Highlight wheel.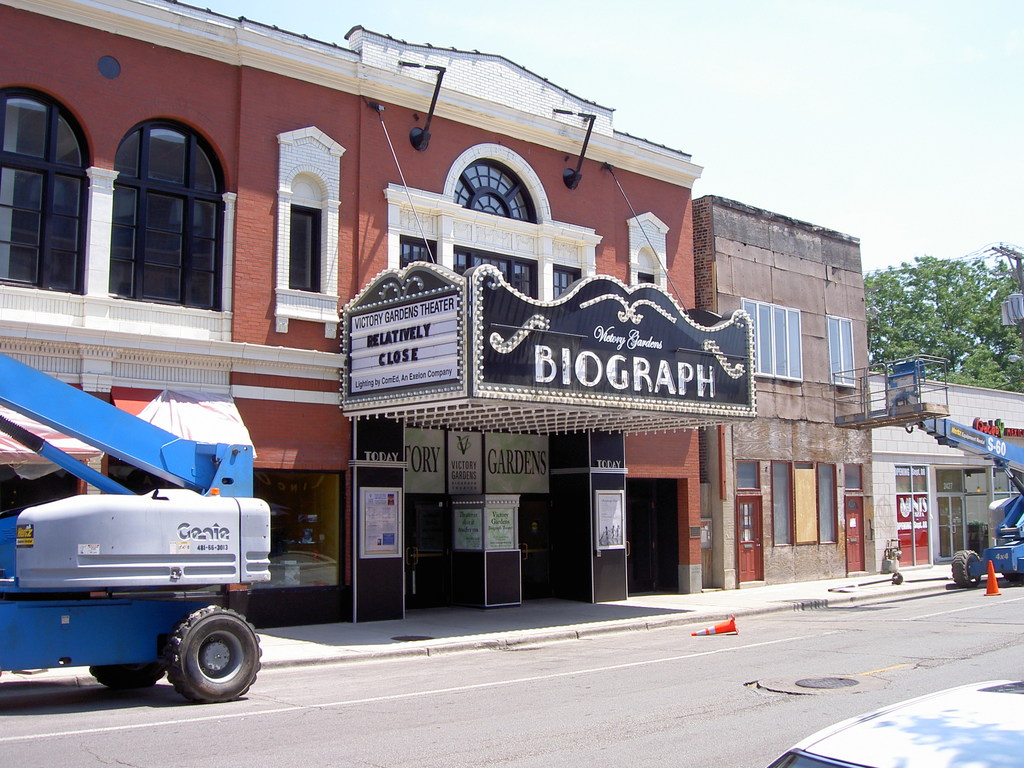
Highlighted region: box(950, 545, 988, 585).
